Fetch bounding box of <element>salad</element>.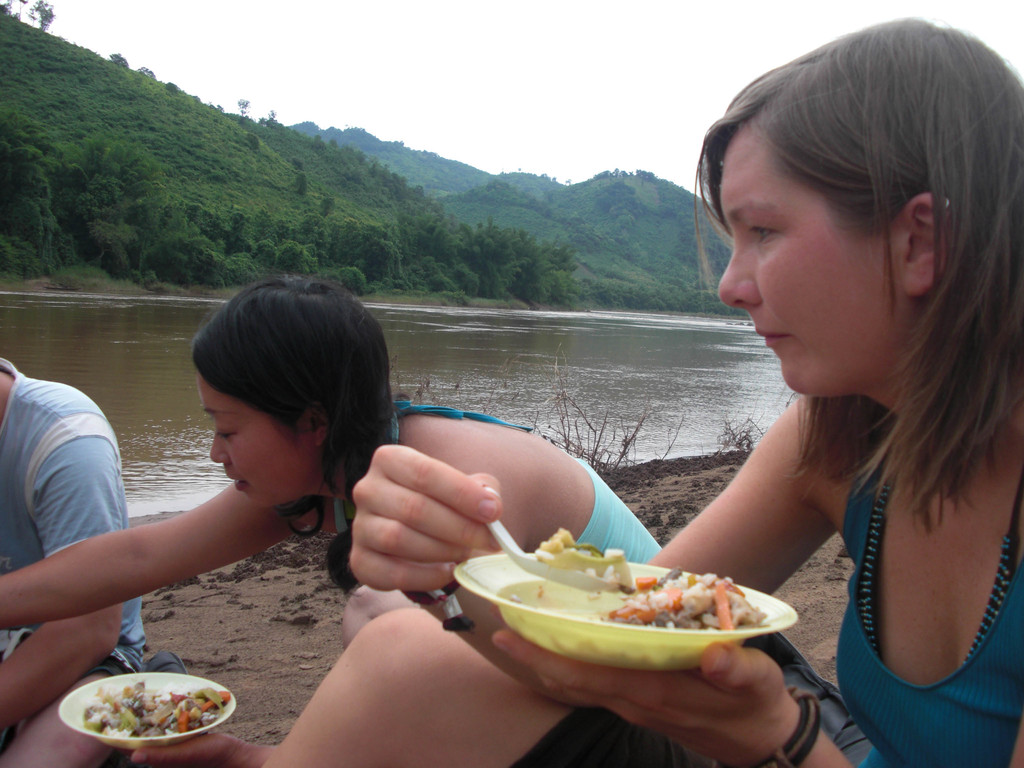
Bbox: (left=483, top=543, right=752, bottom=670).
